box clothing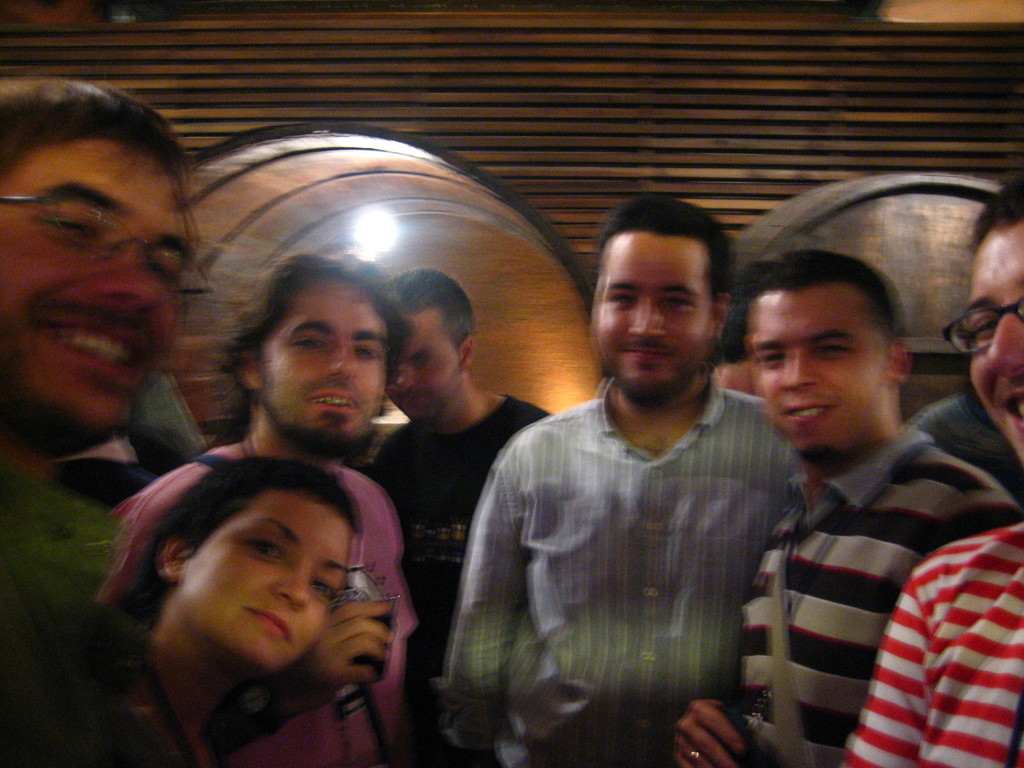
box(434, 385, 799, 767)
